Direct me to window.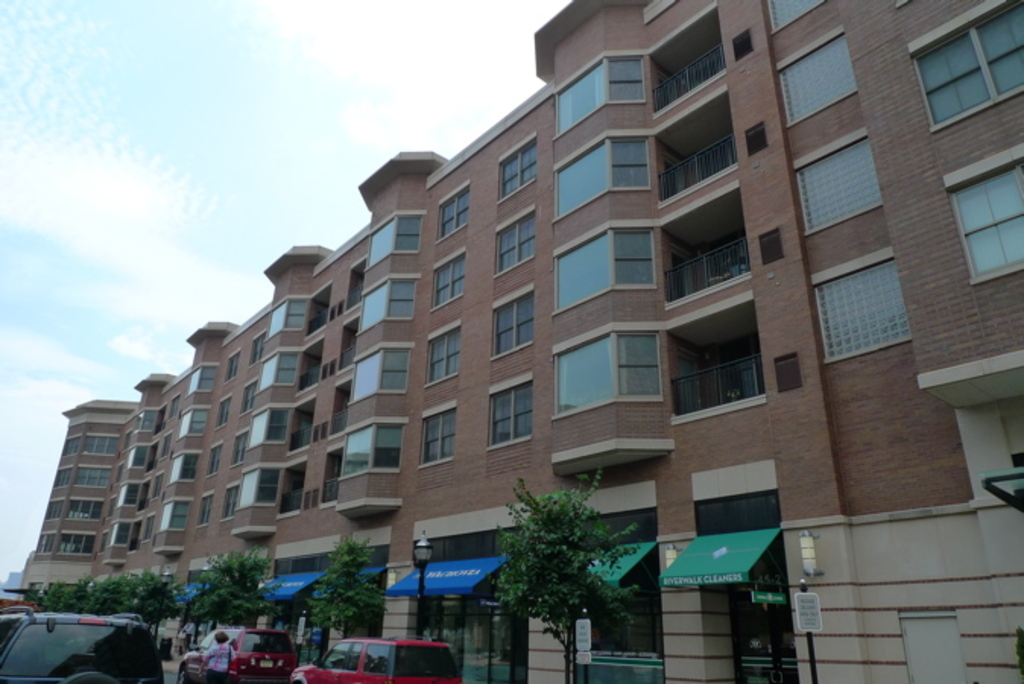
Direction: rect(795, 135, 881, 233).
